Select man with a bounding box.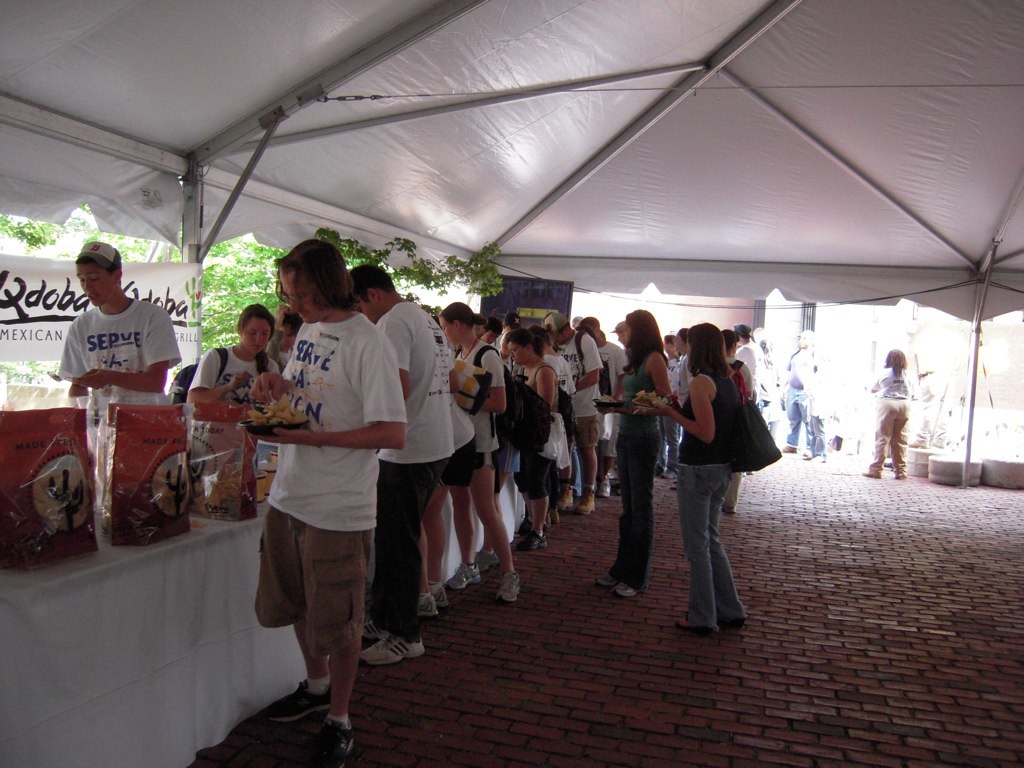
545:308:604:511.
